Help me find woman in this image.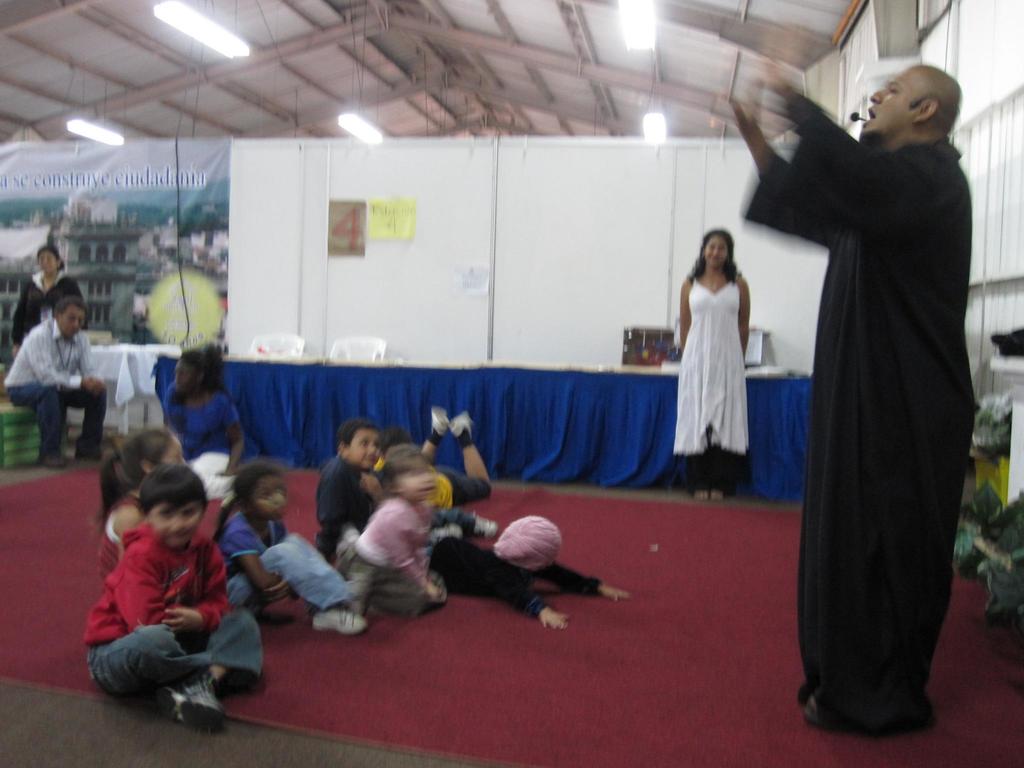
Found it: 677,222,773,482.
